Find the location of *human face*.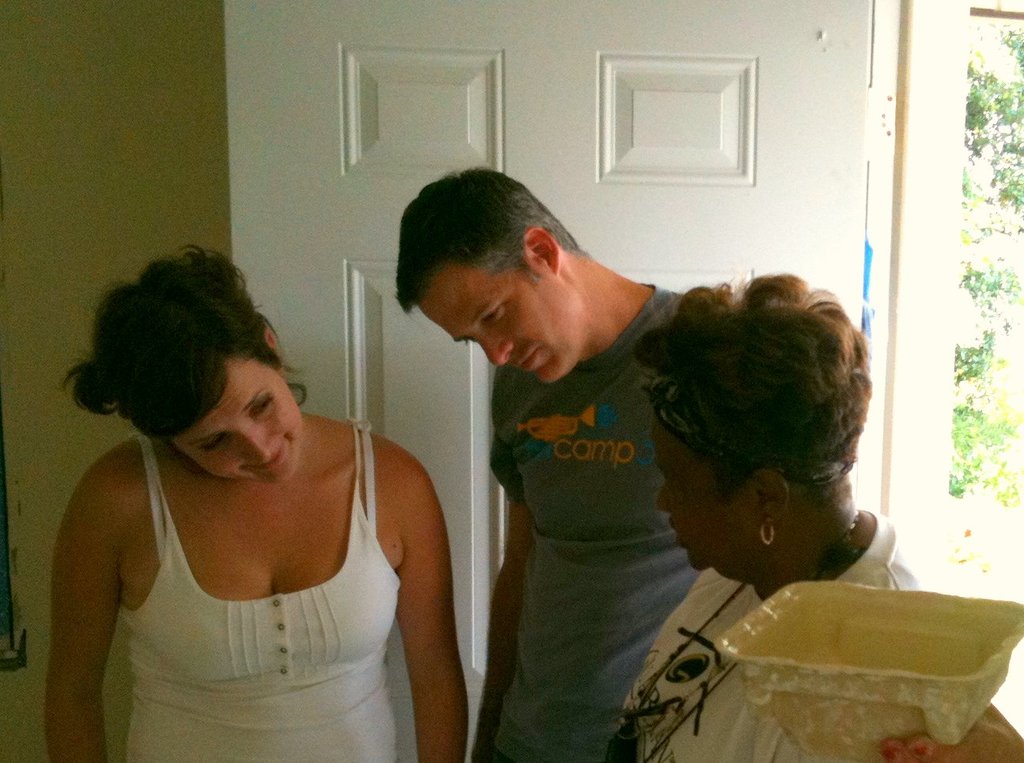
Location: {"x1": 172, "y1": 360, "x2": 304, "y2": 482}.
